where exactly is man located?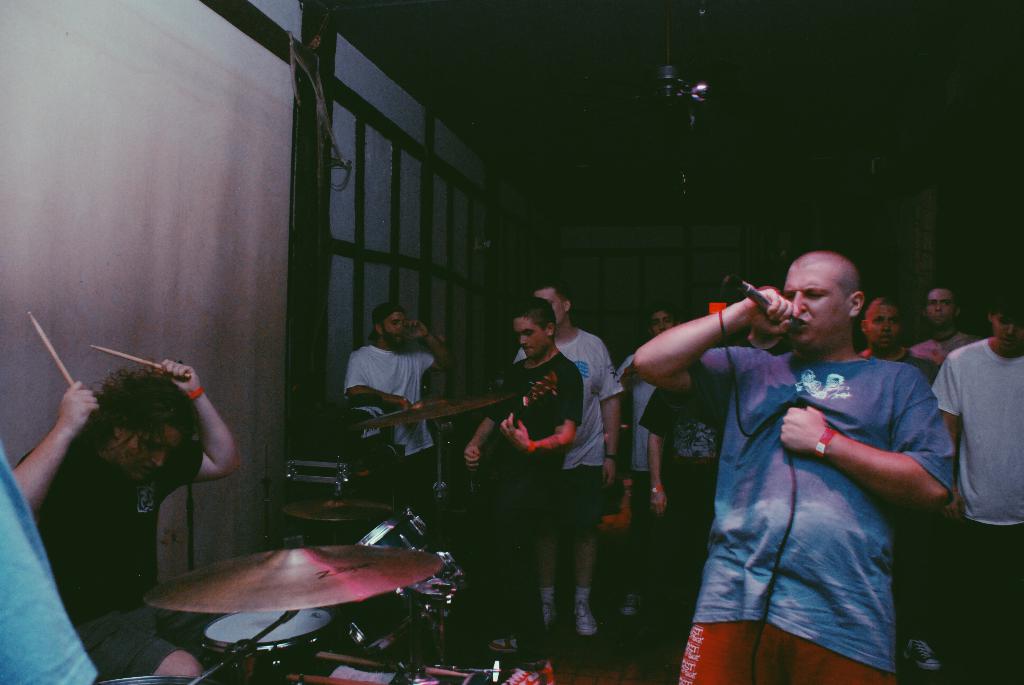
Its bounding box is pyautogui.locateOnScreen(11, 347, 242, 677).
